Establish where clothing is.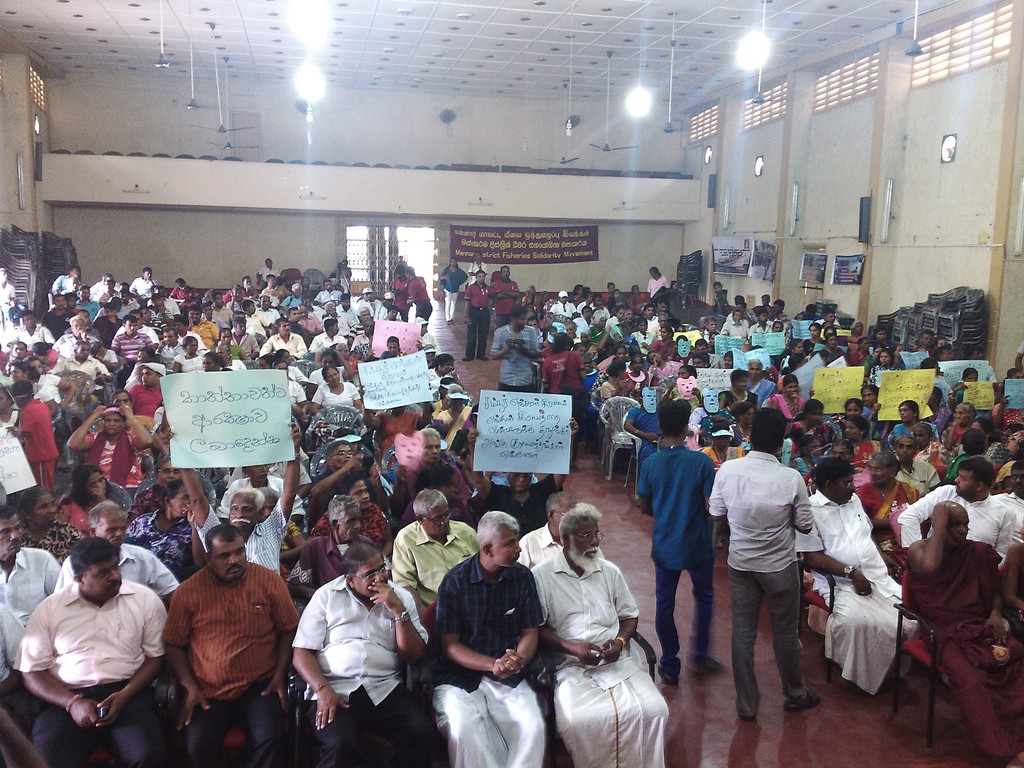
Established at {"x1": 186, "y1": 671, "x2": 284, "y2": 767}.
